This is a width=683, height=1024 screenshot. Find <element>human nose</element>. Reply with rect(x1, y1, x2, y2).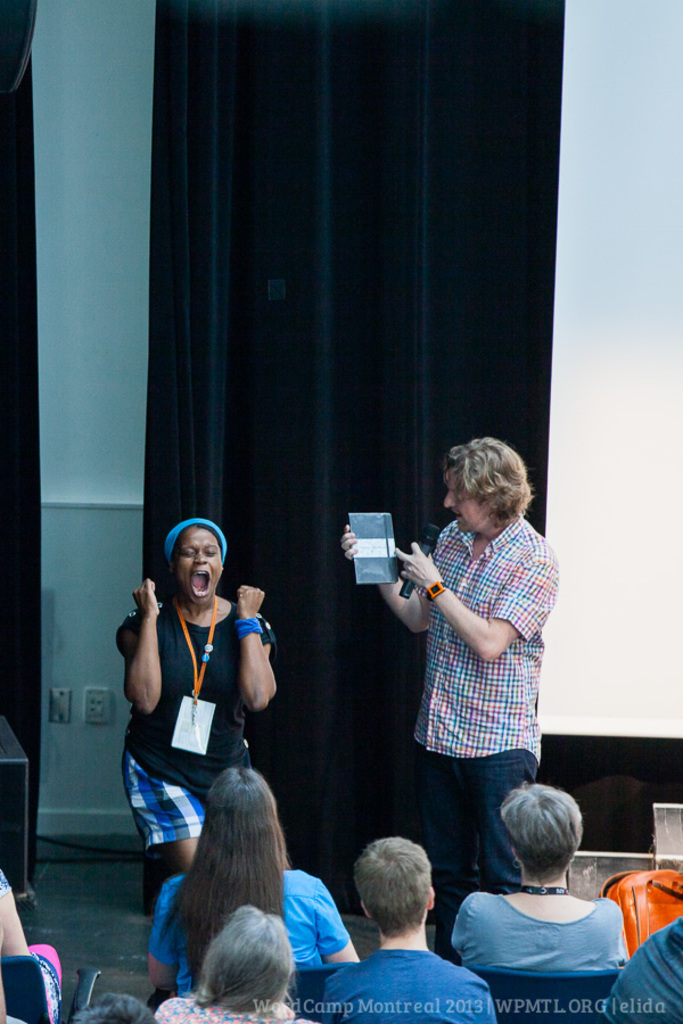
rect(195, 548, 207, 563).
